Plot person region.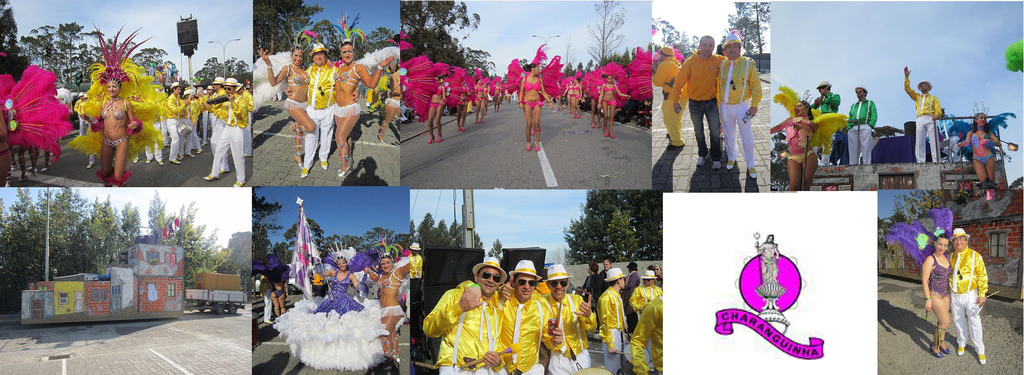
Plotted at rect(922, 236, 962, 359).
